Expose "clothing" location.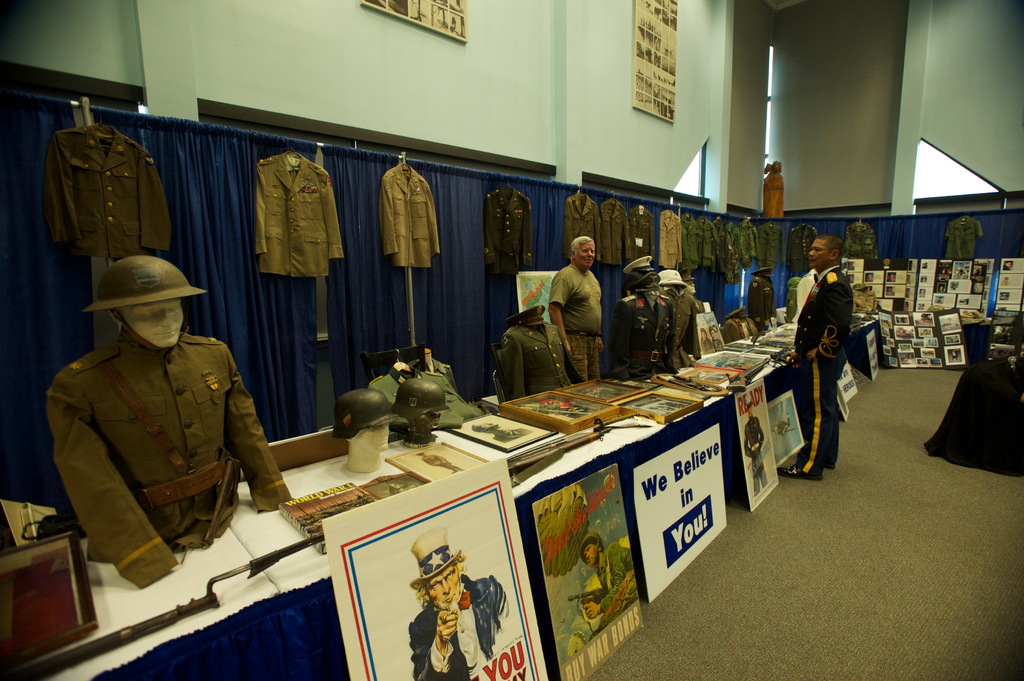
Exposed at Rect(368, 366, 484, 428).
